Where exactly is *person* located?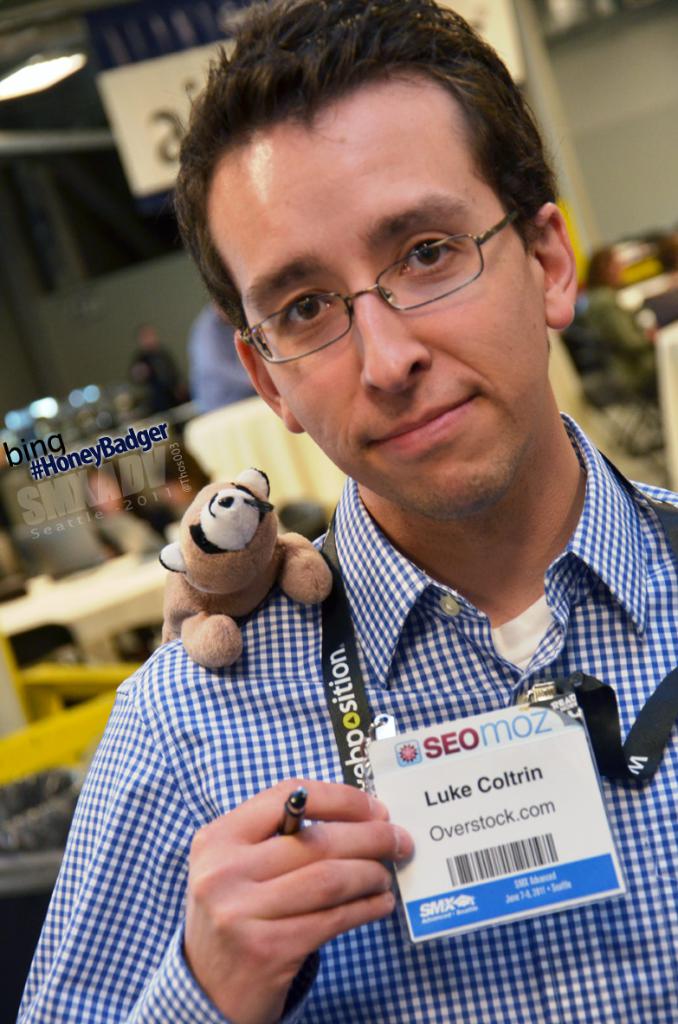
Its bounding box is BBox(184, 299, 257, 416).
